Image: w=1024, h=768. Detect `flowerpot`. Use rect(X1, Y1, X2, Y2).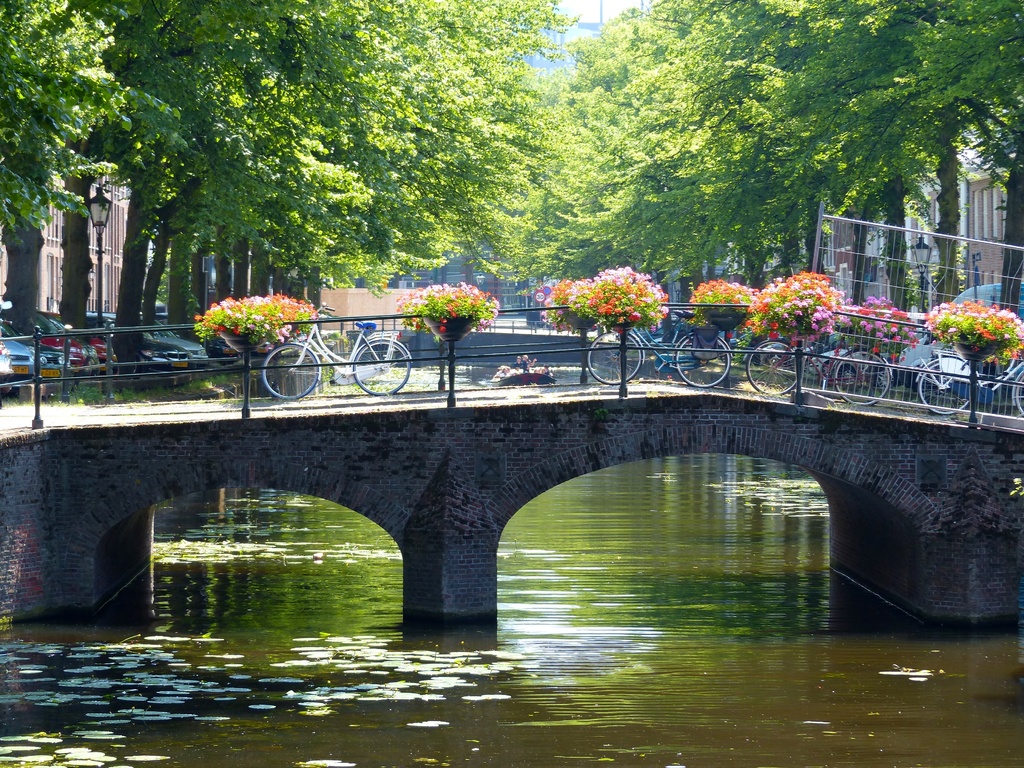
rect(957, 336, 1004, 360).
